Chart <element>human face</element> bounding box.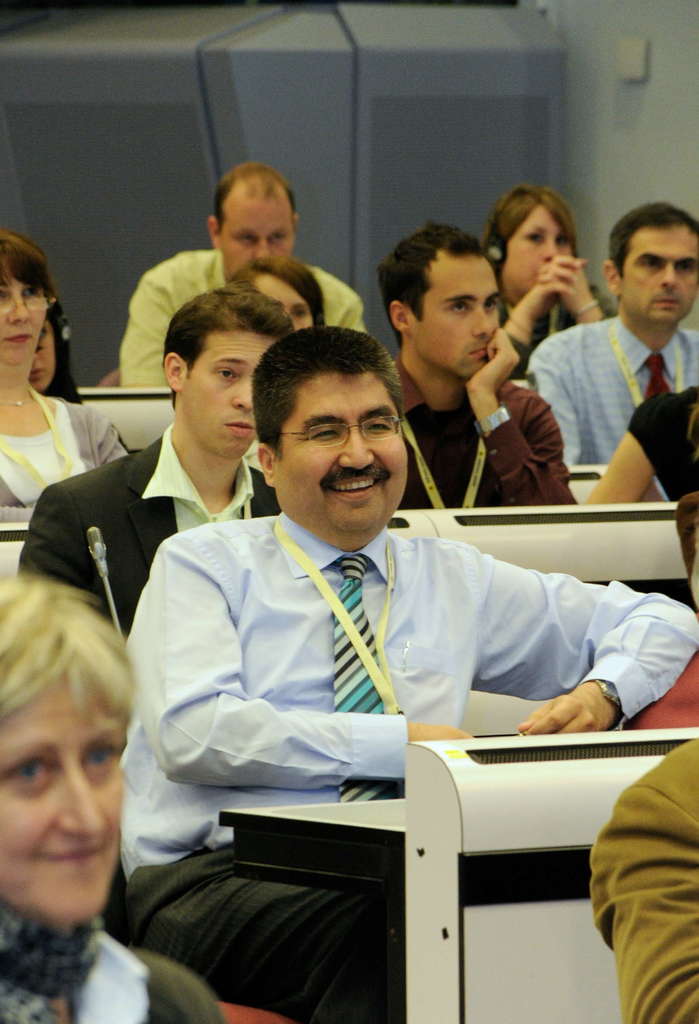
Charted: x1=620 y1=223 x2=698 y2=328.
